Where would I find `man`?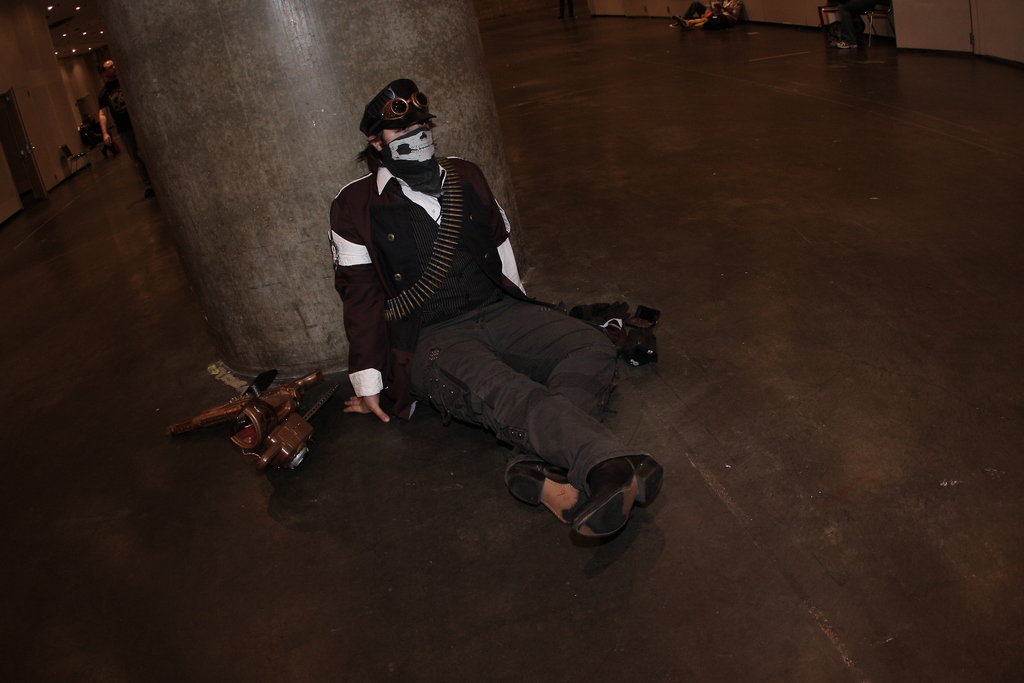
At bbox=[234, 63, 658, 549].
